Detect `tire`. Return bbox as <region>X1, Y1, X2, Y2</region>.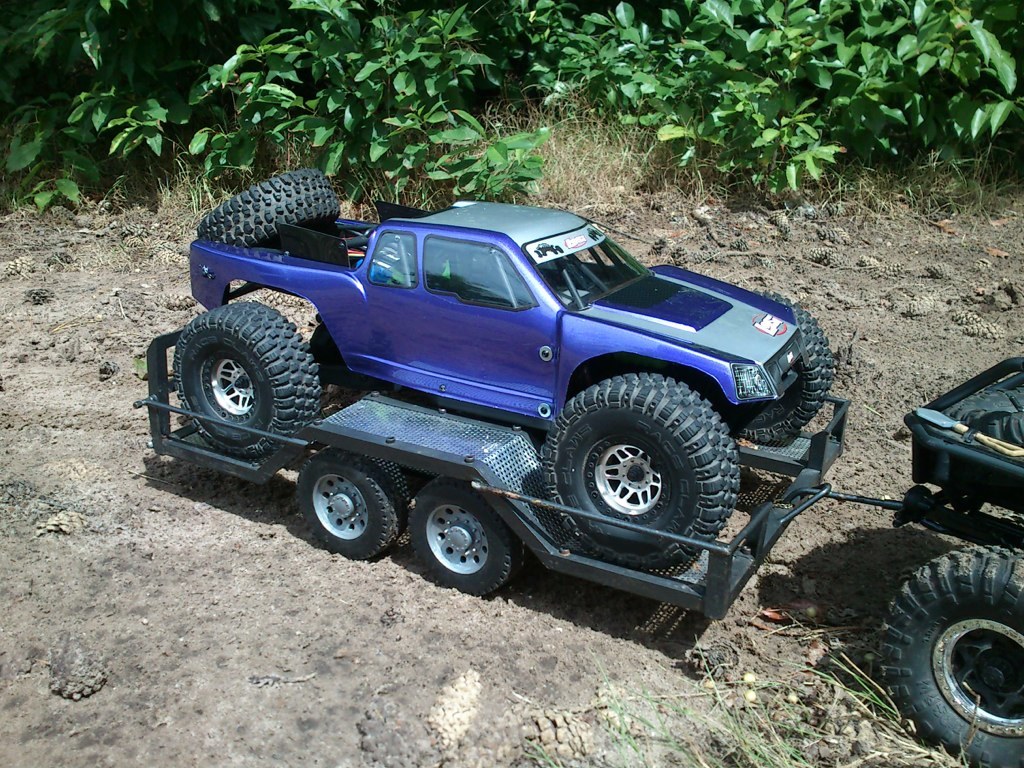
<region>411, 477, 525, 595</region>.
